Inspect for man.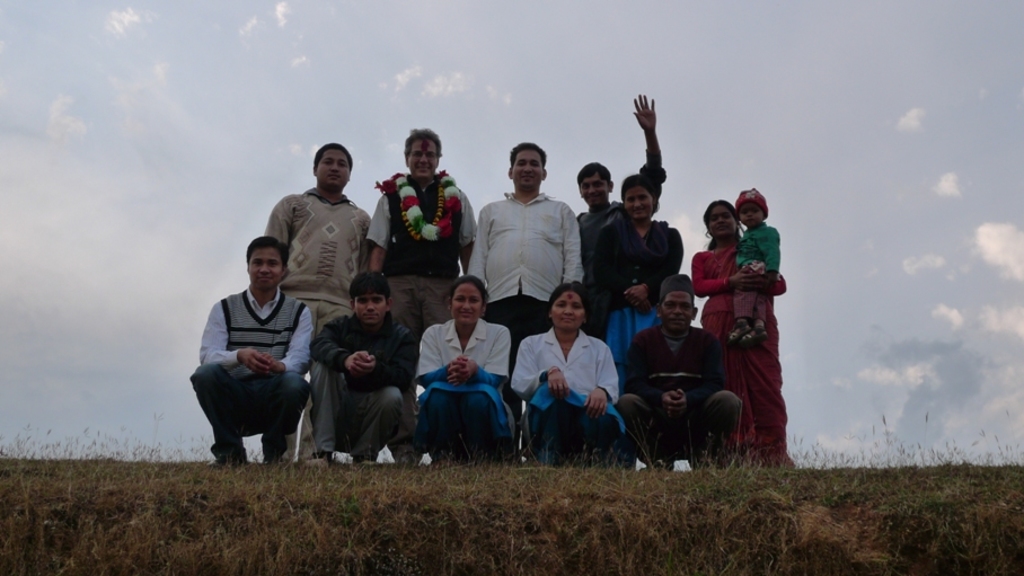
Inspection: select_region(567, 79, 674, 353).
